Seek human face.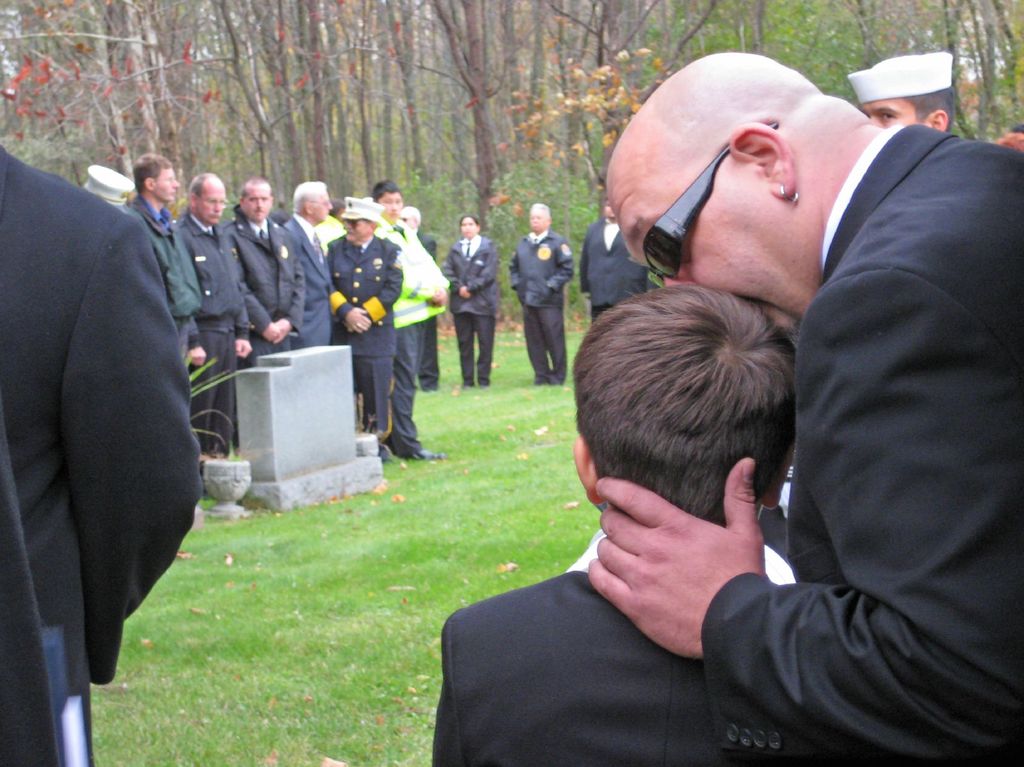
rect(313, 188, 329, 219).
